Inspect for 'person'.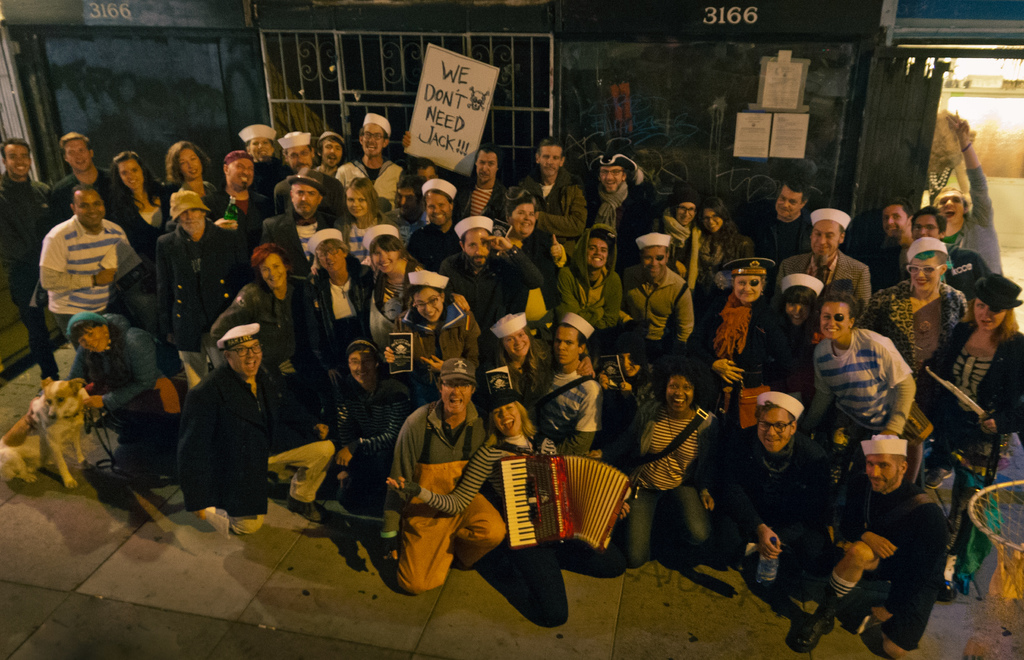
Inspection: l=63, t=313, r=180, b=527.
